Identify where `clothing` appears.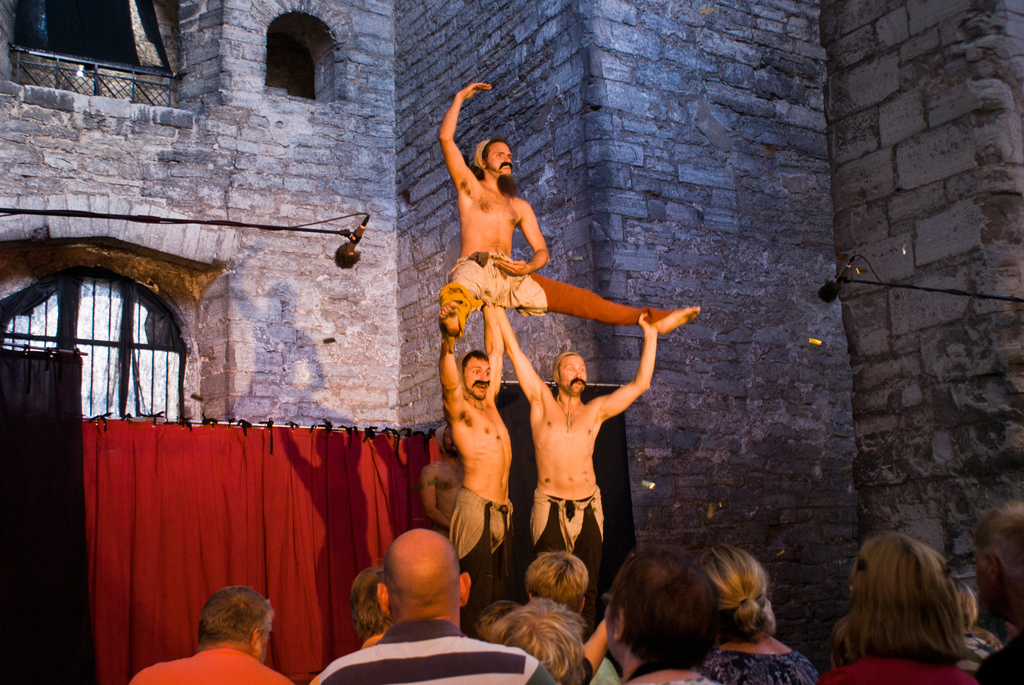
Appears at 588/658/623/684.
